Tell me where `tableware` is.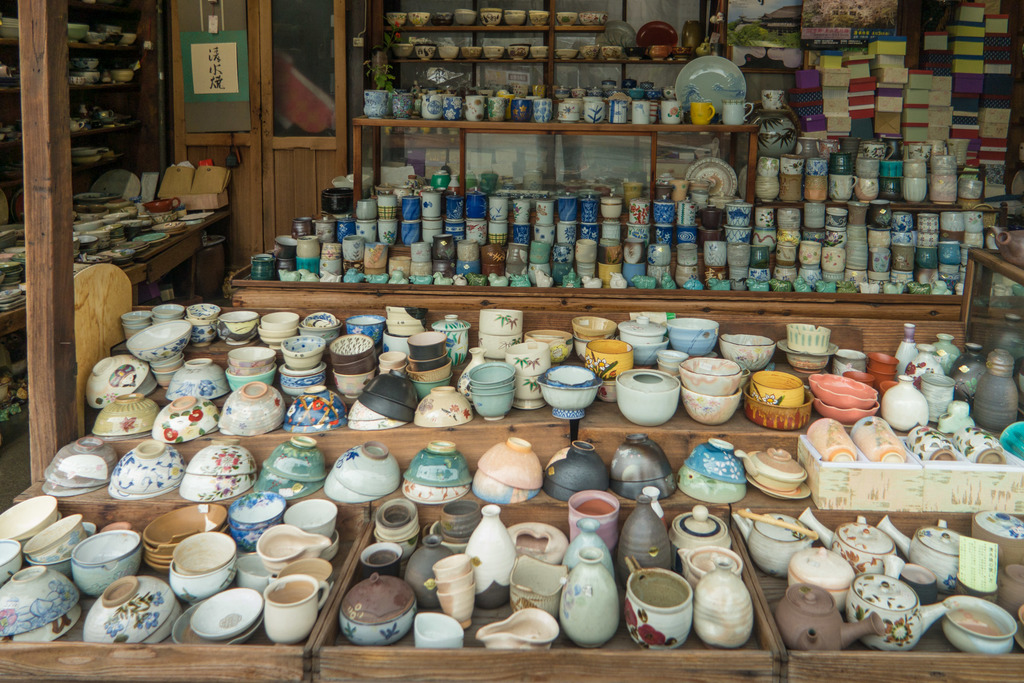
`tableware` is at (left=317, top=219, right=335, bottom=245).
